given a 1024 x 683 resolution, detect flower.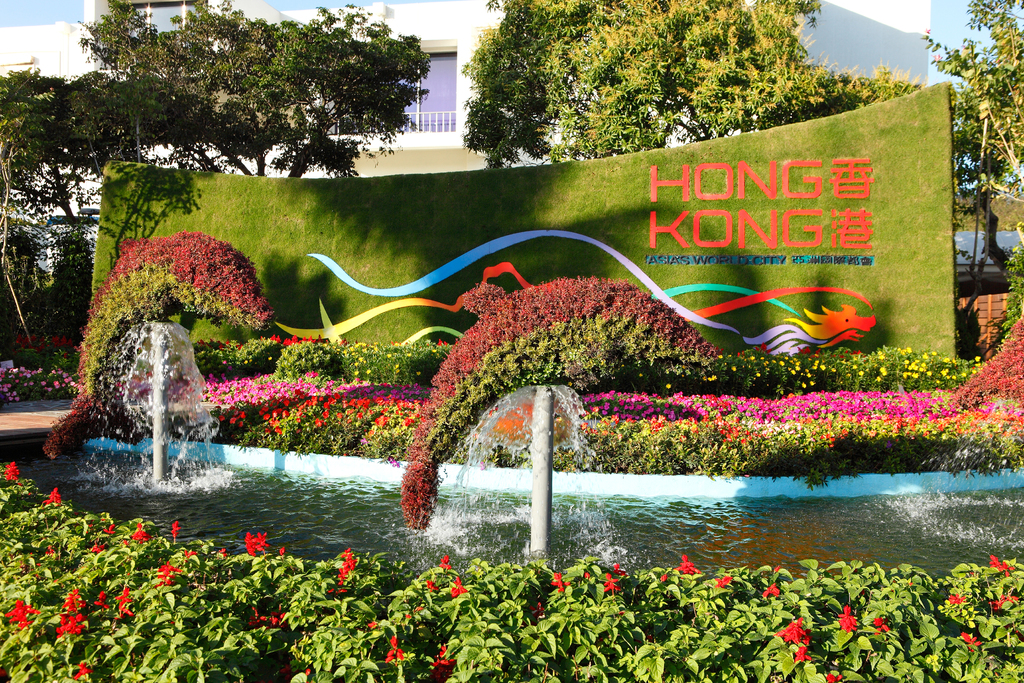
[x1=963, y1=632, x2=981, y2=652].
